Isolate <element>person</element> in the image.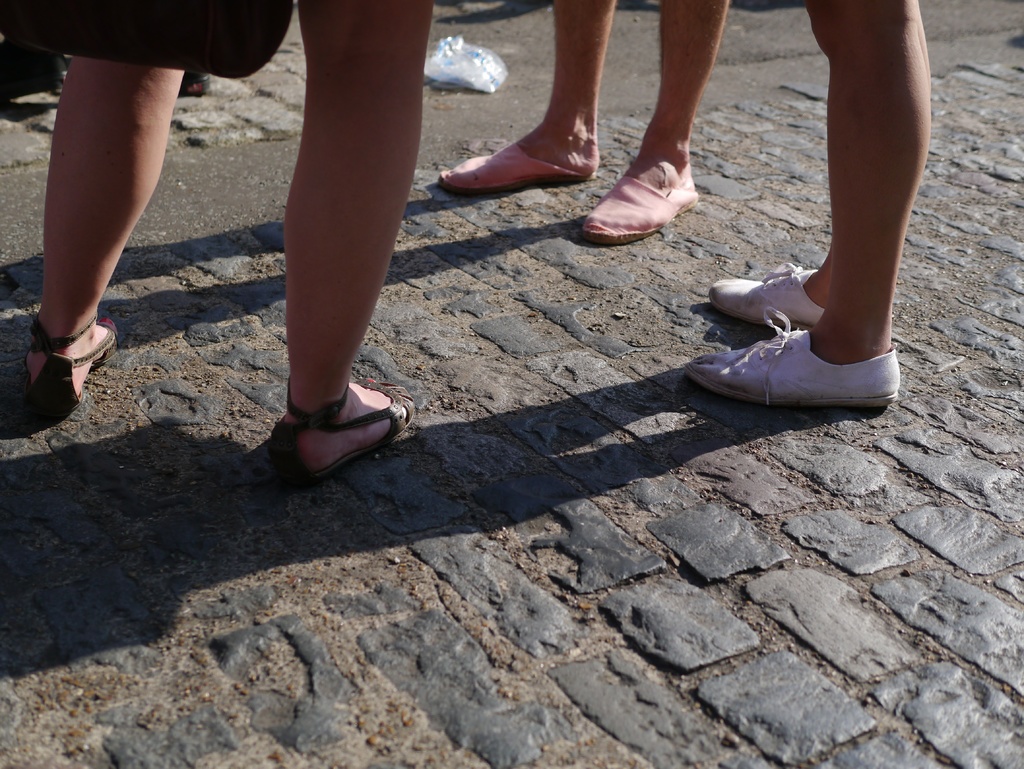
Isolated region: bbox=[708, 0, 941, 414].
